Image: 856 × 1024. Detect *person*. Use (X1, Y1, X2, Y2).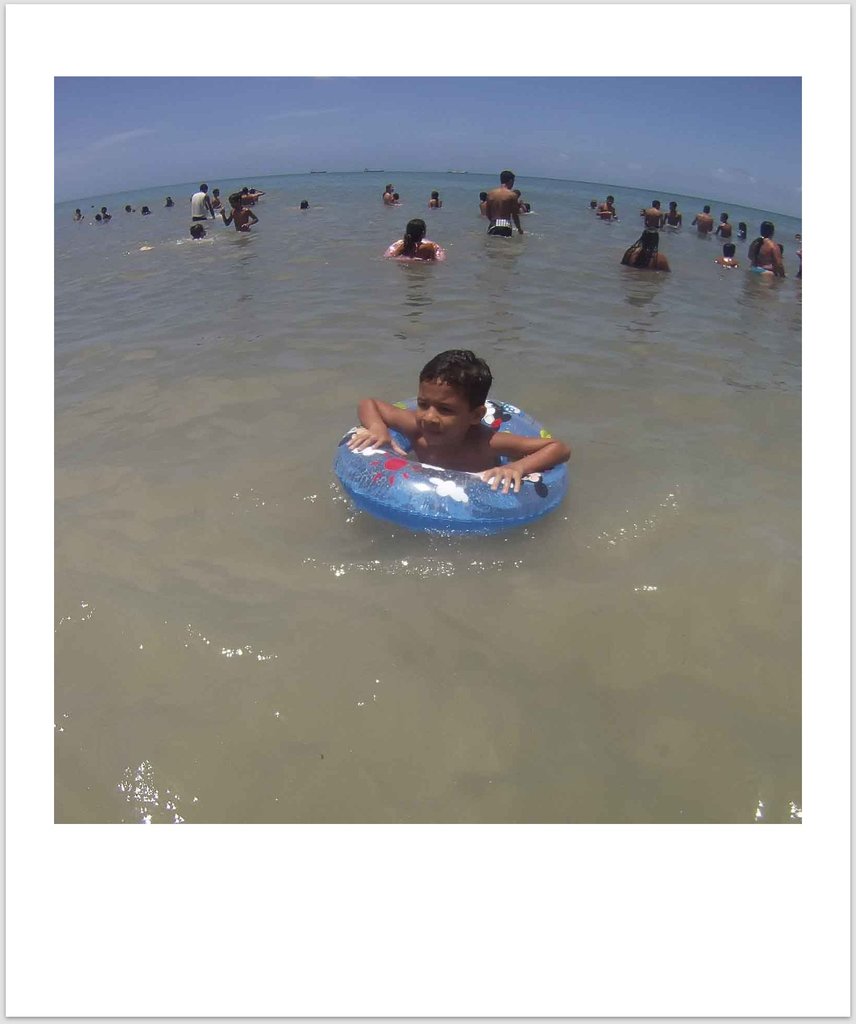
(750, 223, 782, 279).
